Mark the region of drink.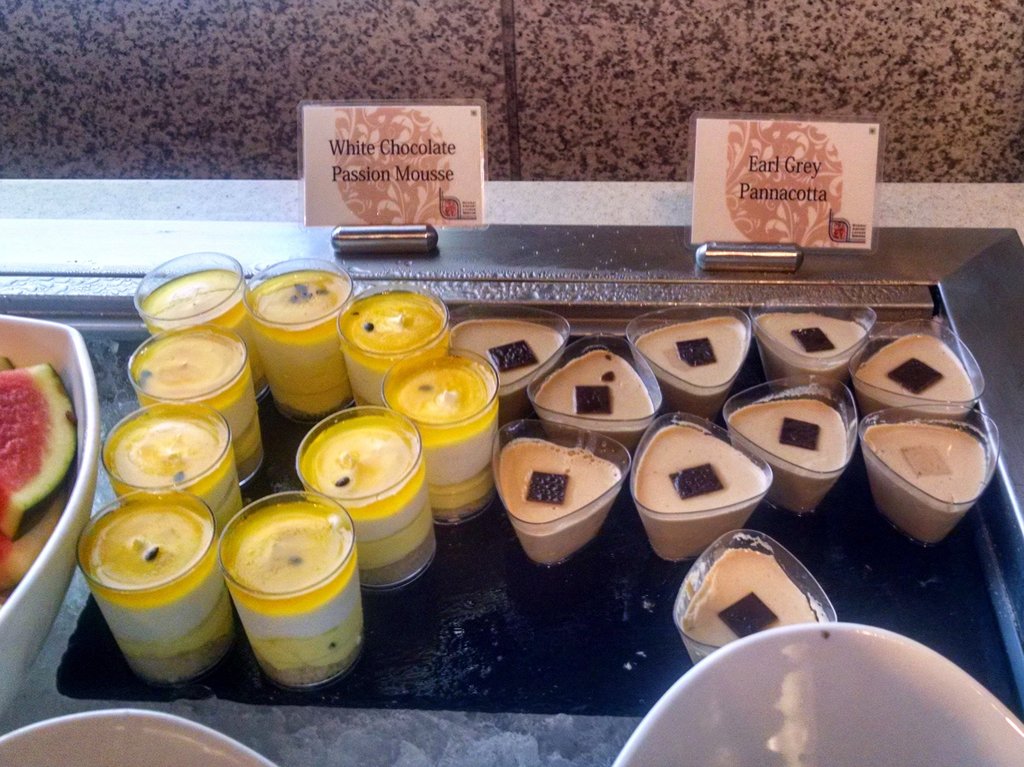
Region: <bbox>301, 417, 436, 588</bbox>.
